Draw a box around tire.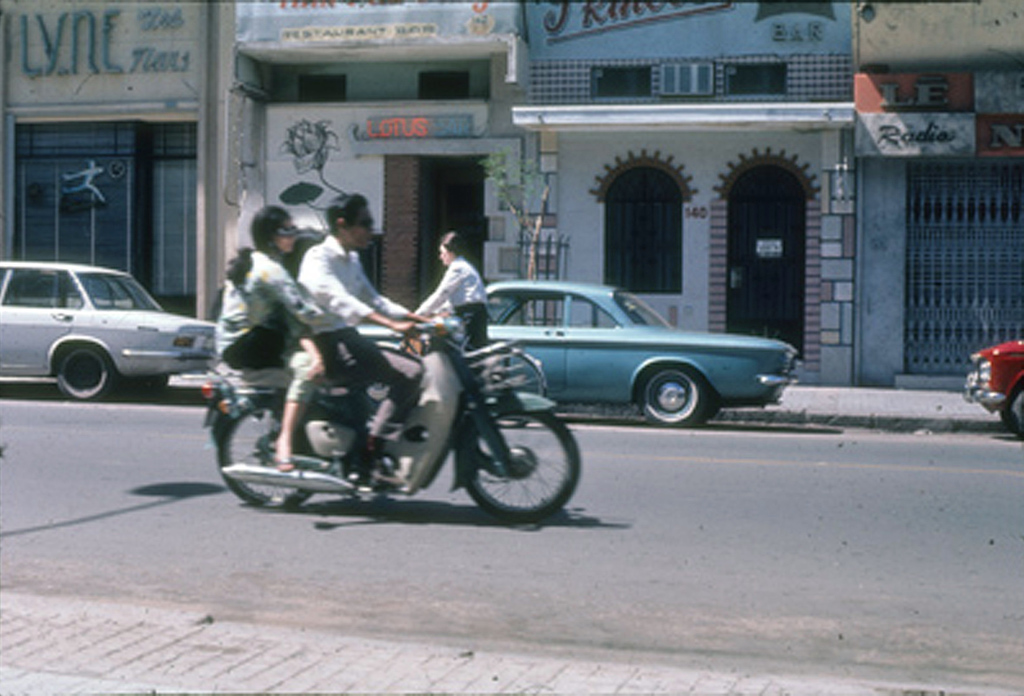
<box>218,399,321,510</box>.
